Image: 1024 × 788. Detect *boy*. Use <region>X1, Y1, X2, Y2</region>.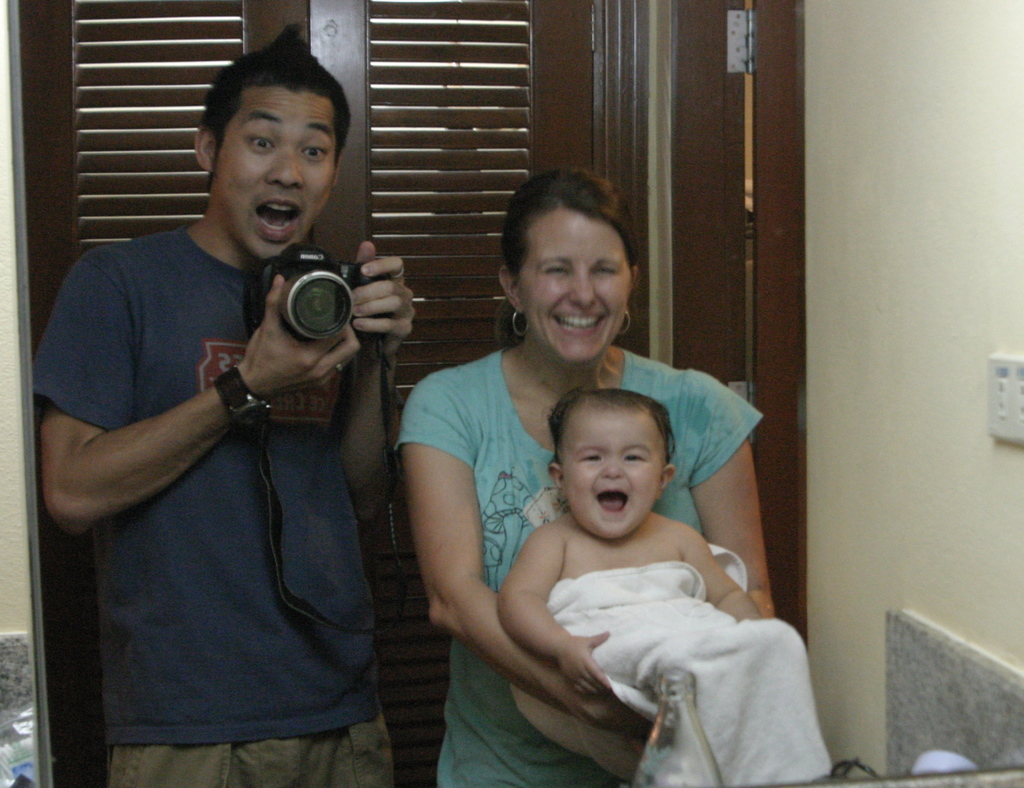
<region>435, 286, 755, 760</region>.
